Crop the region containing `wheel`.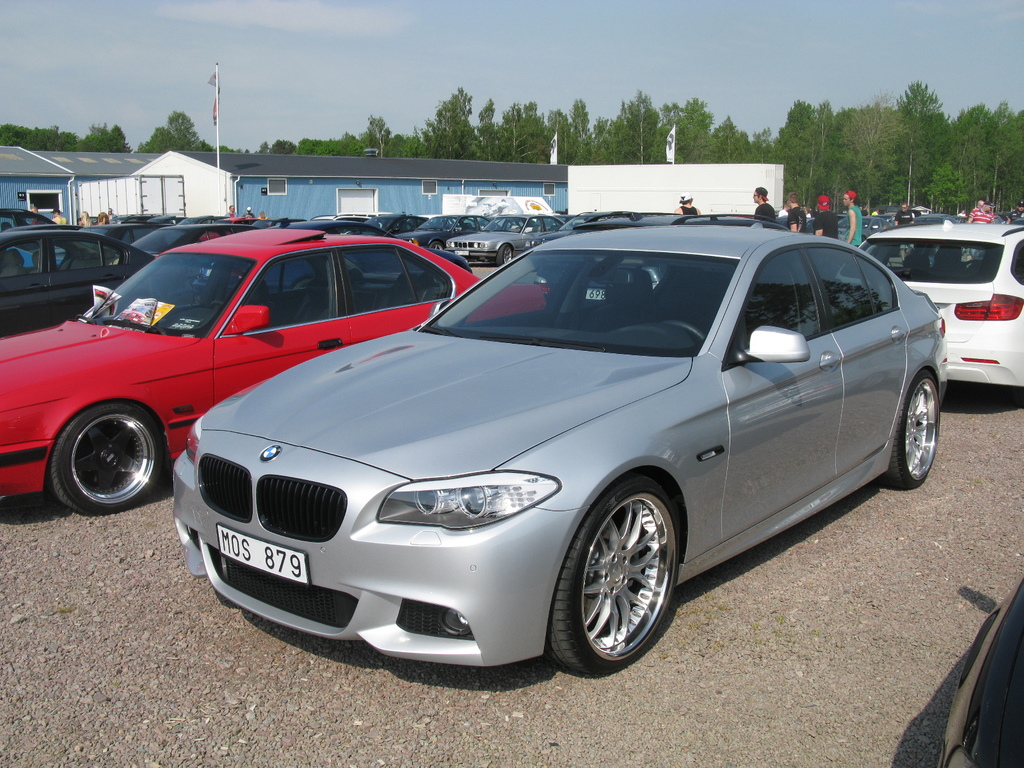
Crop region: pyautogui.locateOnScreen(495, 245, 512, 268).
